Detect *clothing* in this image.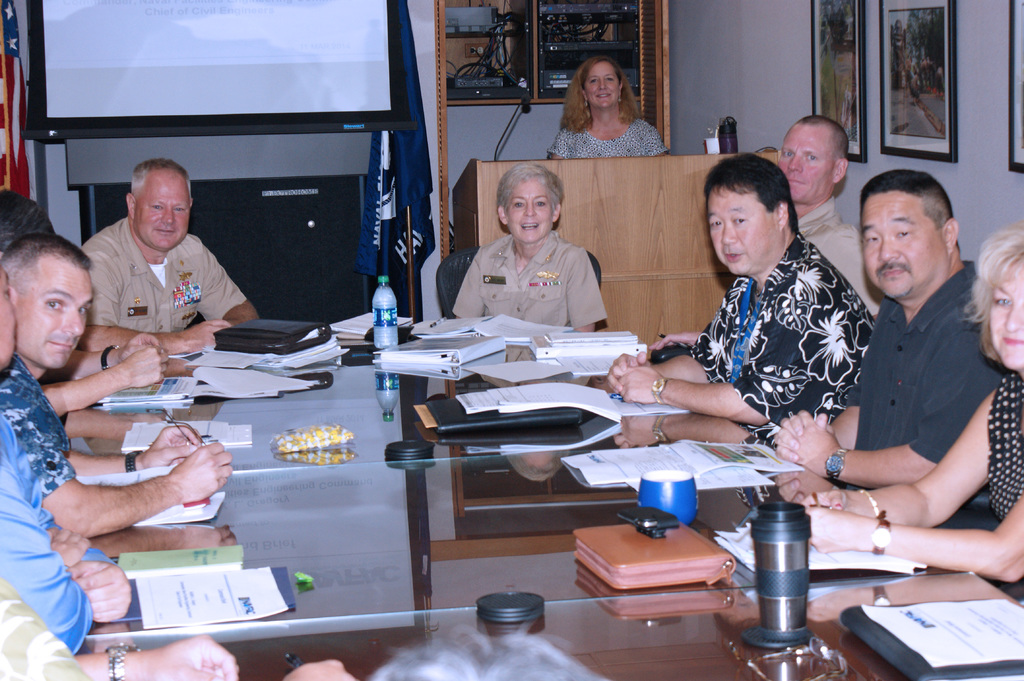
Detection: [x1=548, y1=109, x2=675, y2=159].
